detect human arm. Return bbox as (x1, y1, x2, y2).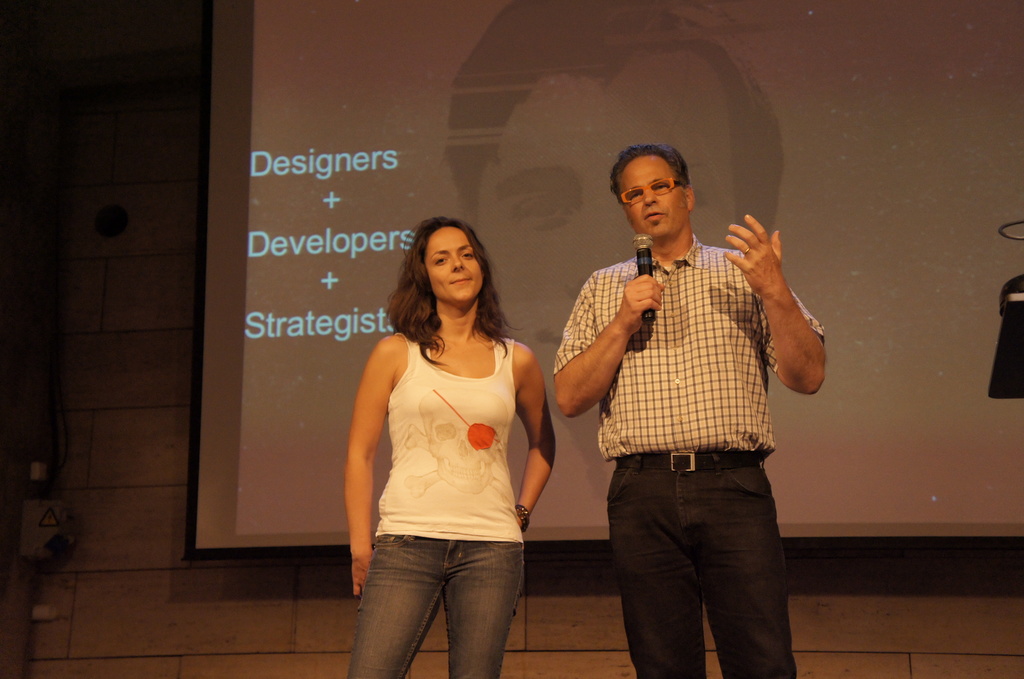
(344, 337, 388, 603).
